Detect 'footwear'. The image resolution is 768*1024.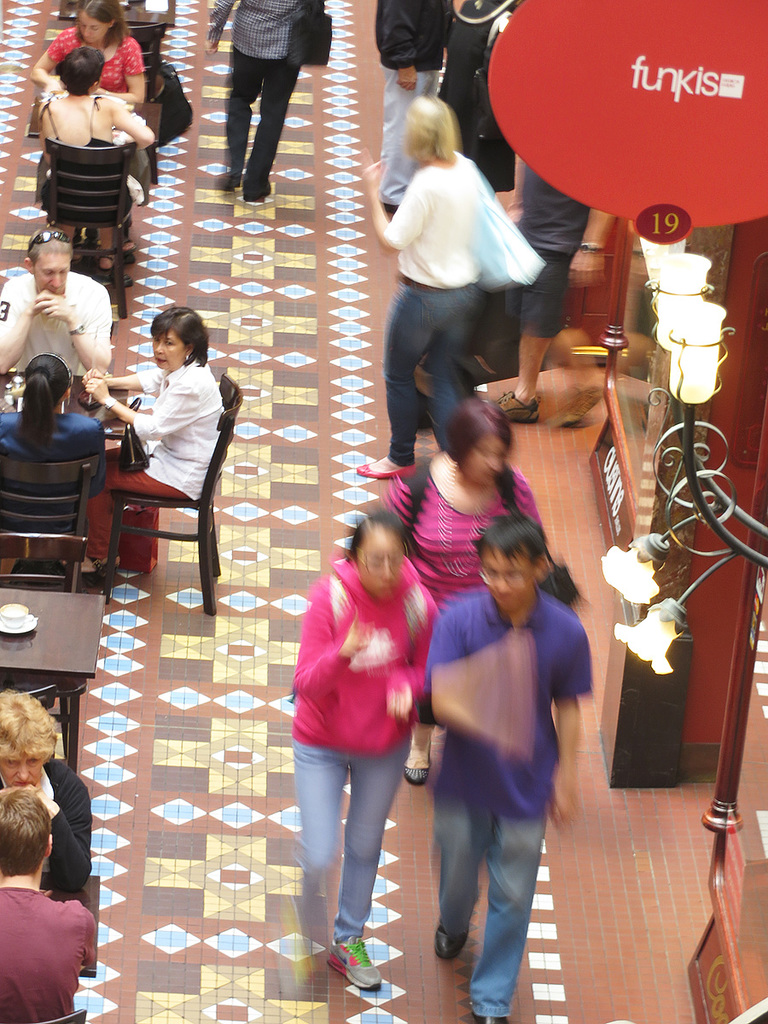
bbox(407, 734, 432, 783).
